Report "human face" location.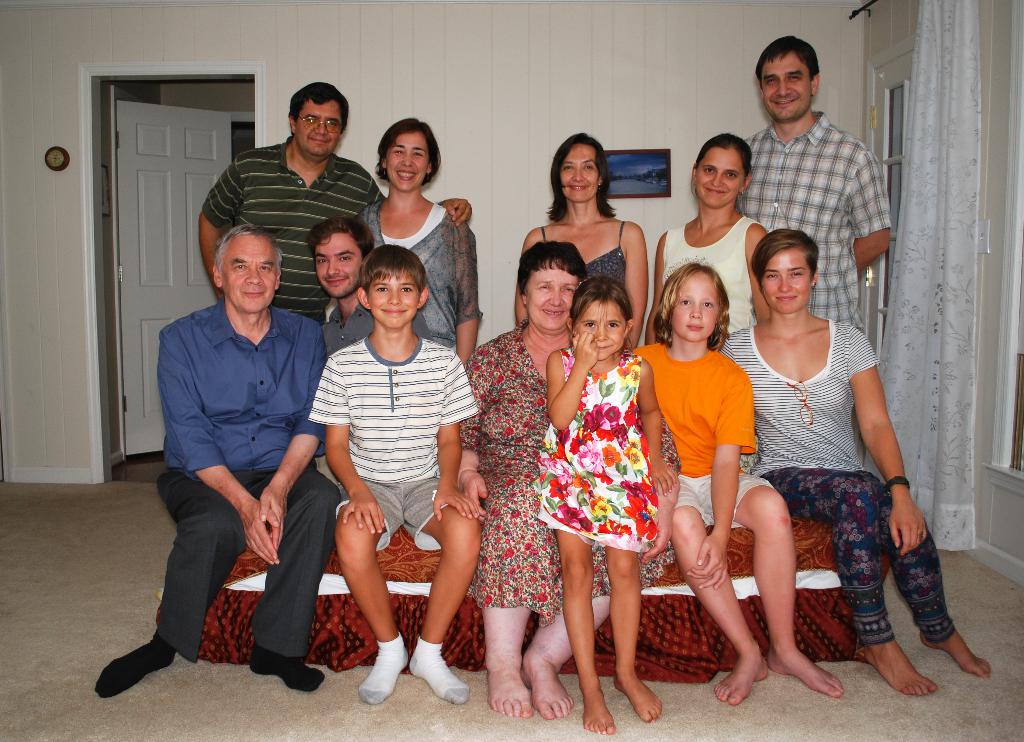
Report: 691:146:751:204.
